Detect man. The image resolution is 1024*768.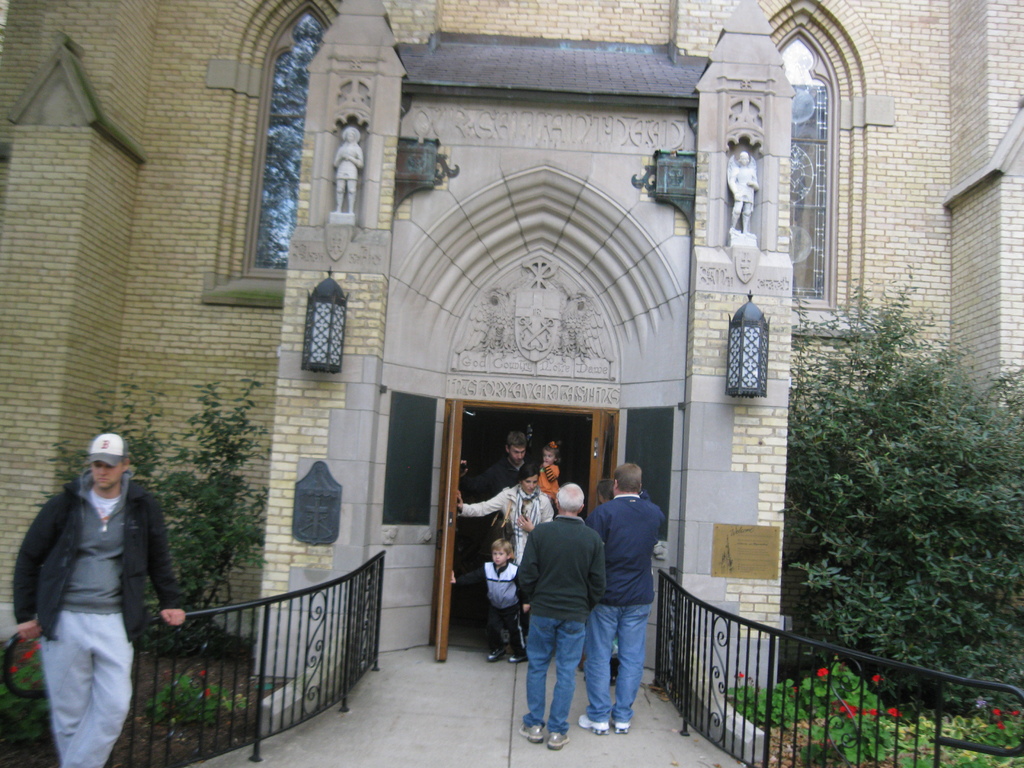
14/428/189/767.
